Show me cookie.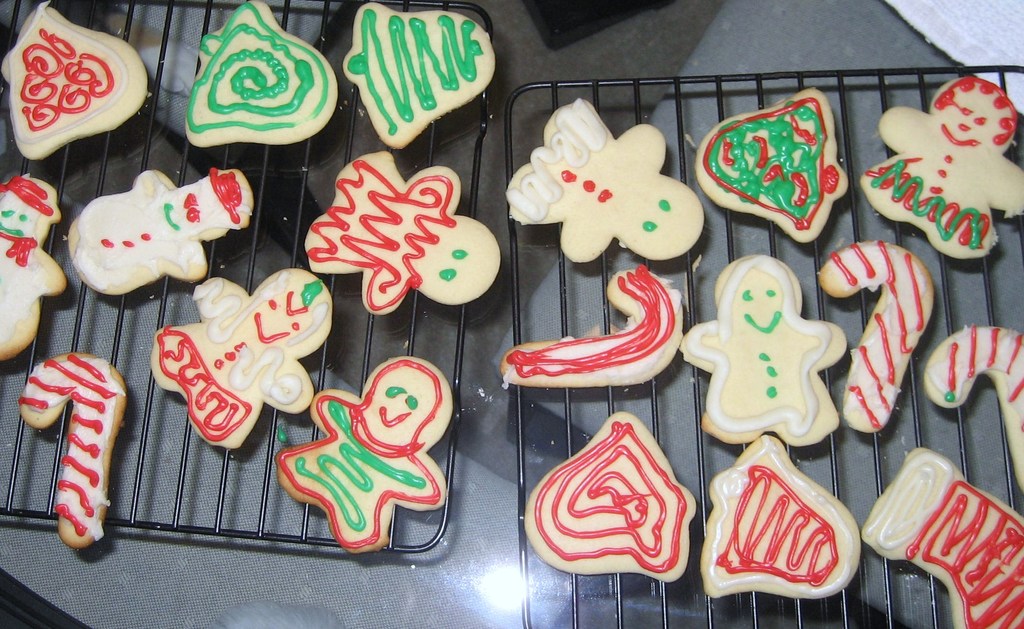
cookie is here: Rect(861, 443, 1023, 628).
